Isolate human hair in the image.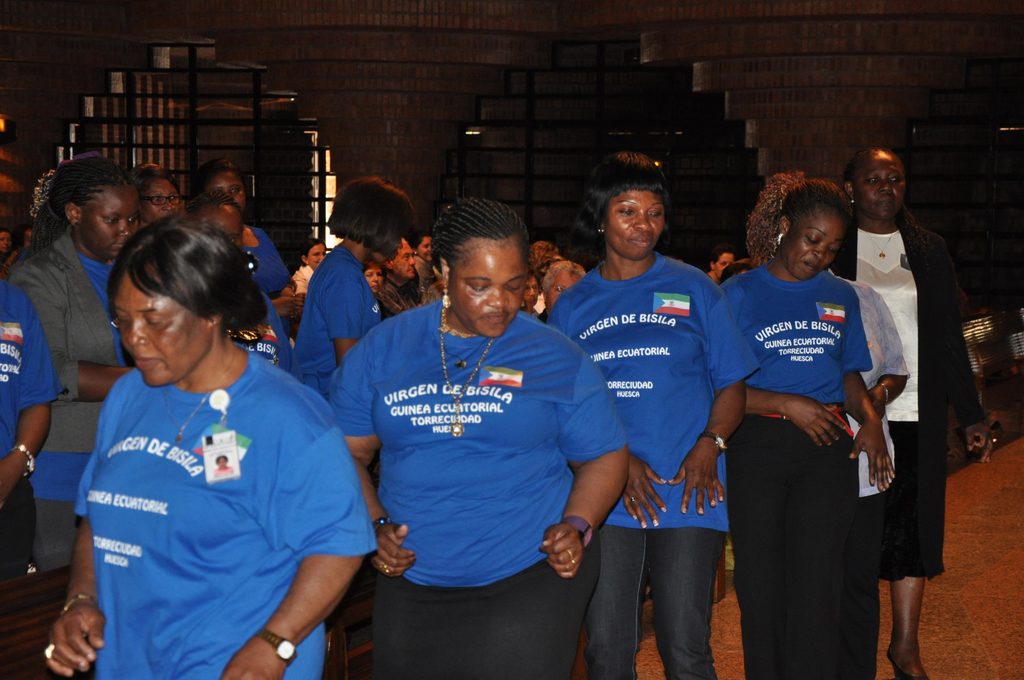
Isolated region: bbox(570, 150, 673, 253).
